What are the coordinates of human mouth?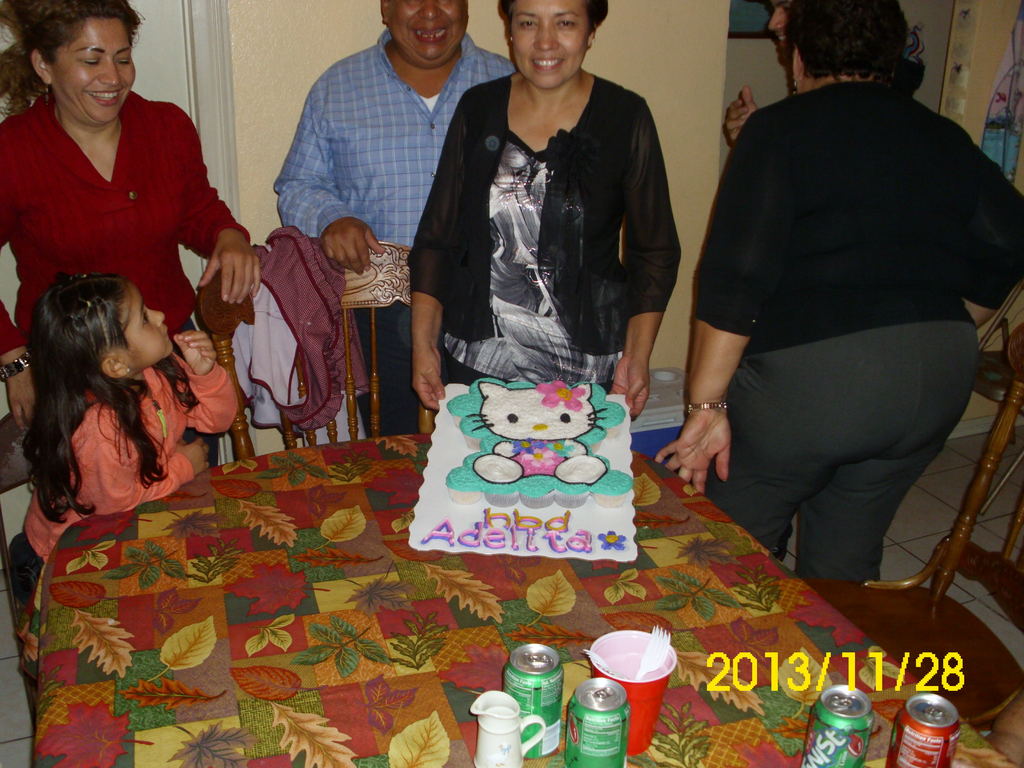
select_region(533, 58, 559, 70).
